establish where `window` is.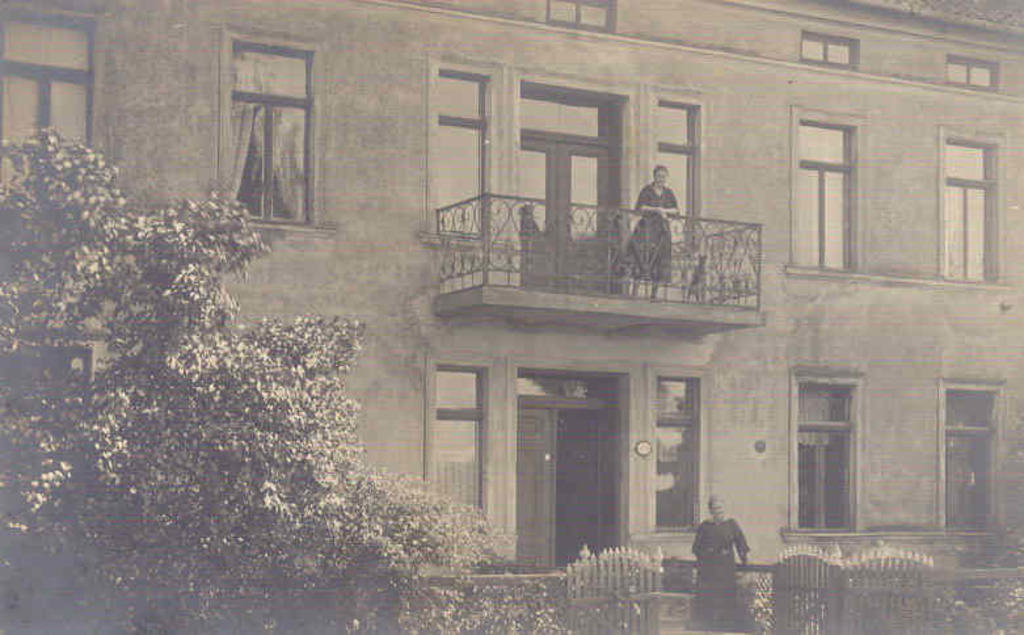
Established at x1=222, y1=39, x2=308, y2=223.
